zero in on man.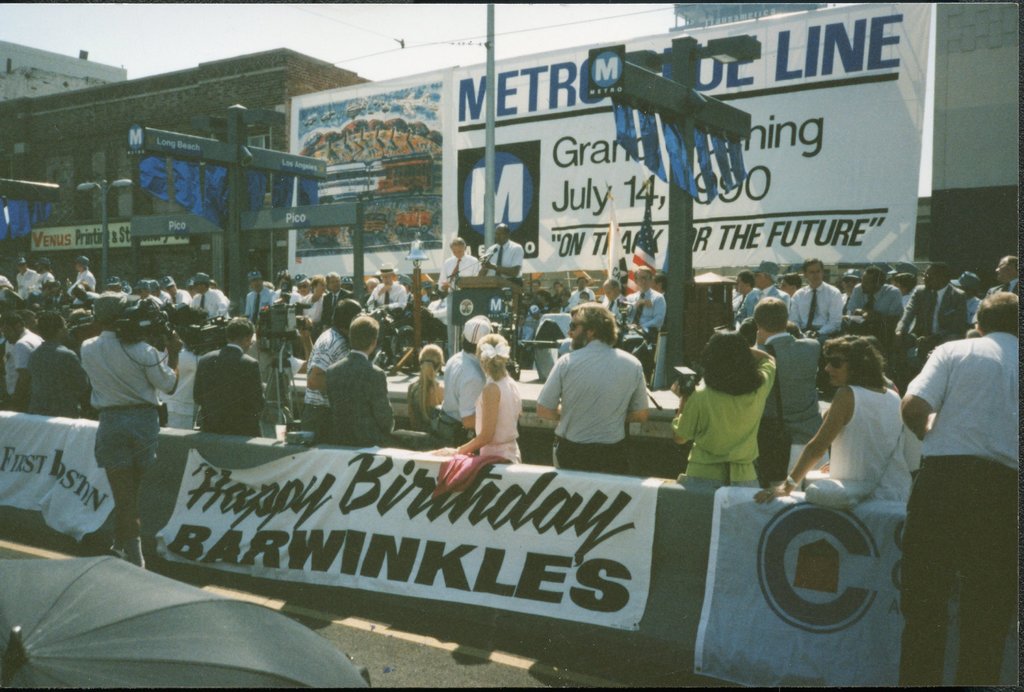
Zeroed in: region(890, 292, 1019, 691).
